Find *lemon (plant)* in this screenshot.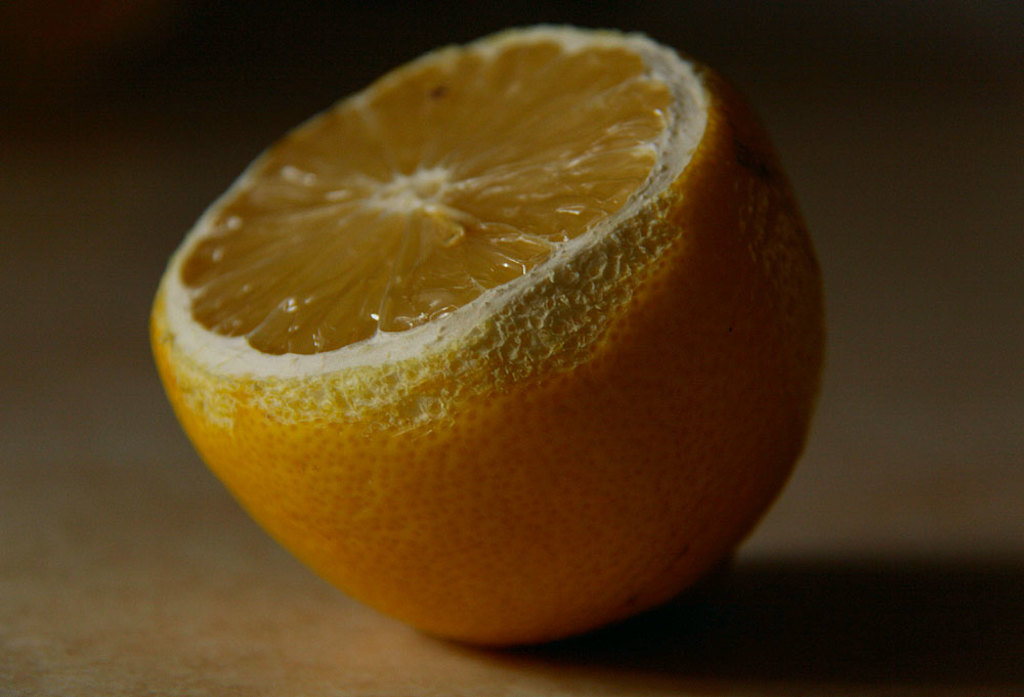
The bounding box for *lemon (plant)* is <box>143,19,818,649</box>.
